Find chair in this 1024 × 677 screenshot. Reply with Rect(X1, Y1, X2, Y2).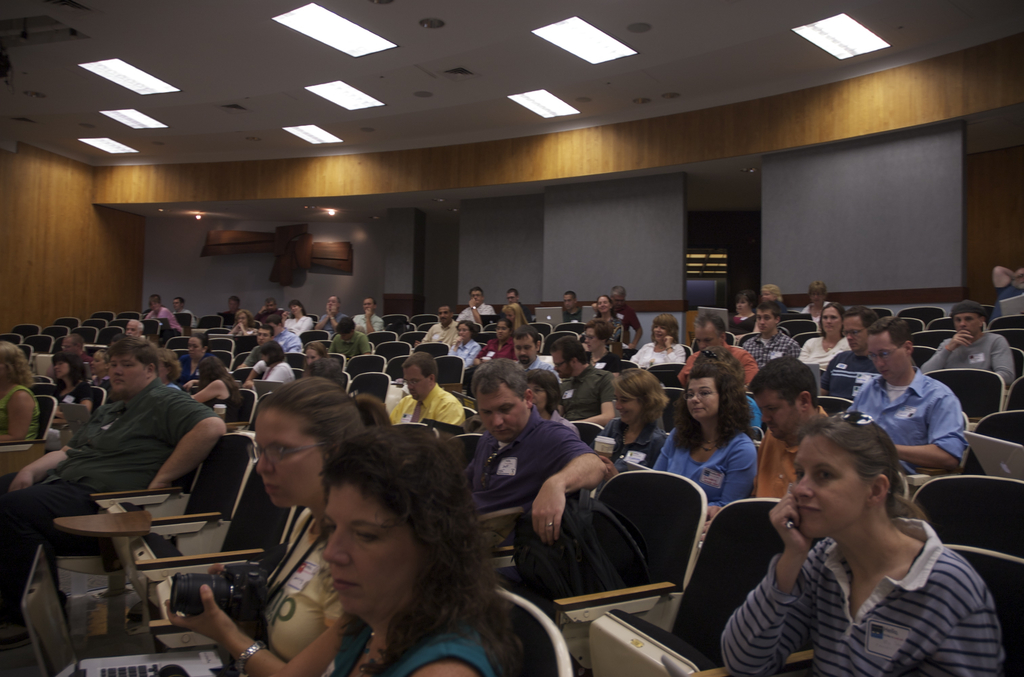
Rect(929, 319, 957, 329).
